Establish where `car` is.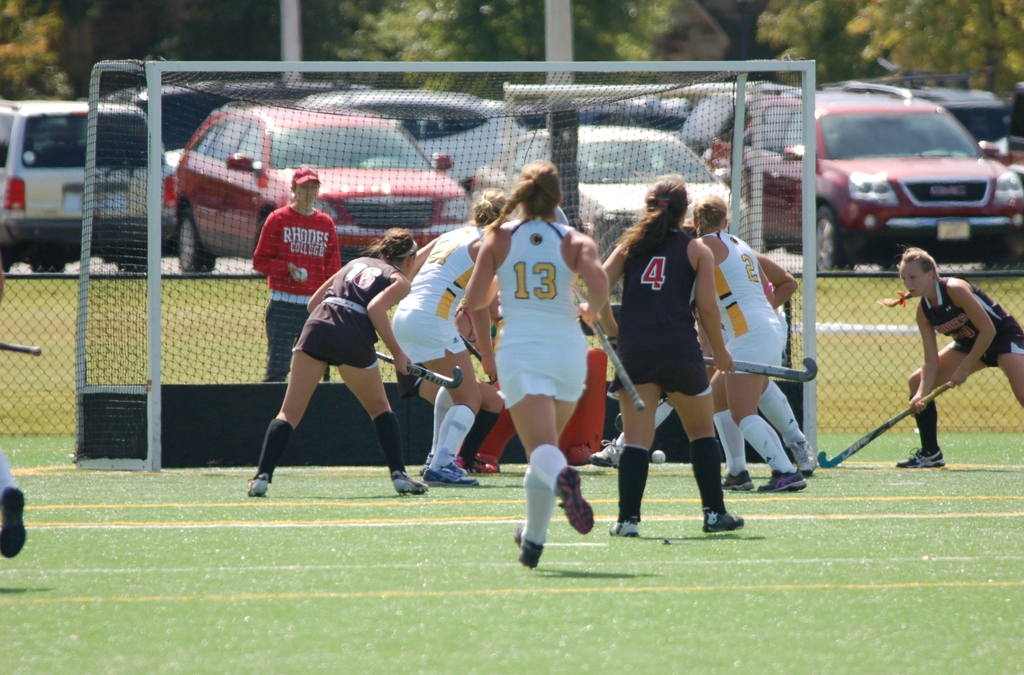
Established at [left=0, top=88, right=180, bottom=278].
